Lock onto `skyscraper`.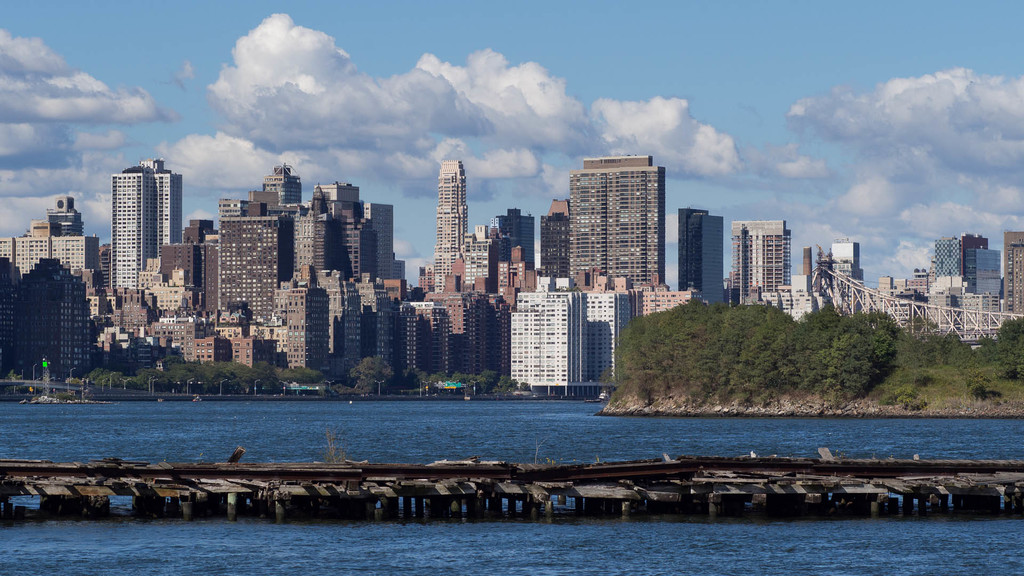
Locked: left=432, top=161, right=466, bottom=292.
